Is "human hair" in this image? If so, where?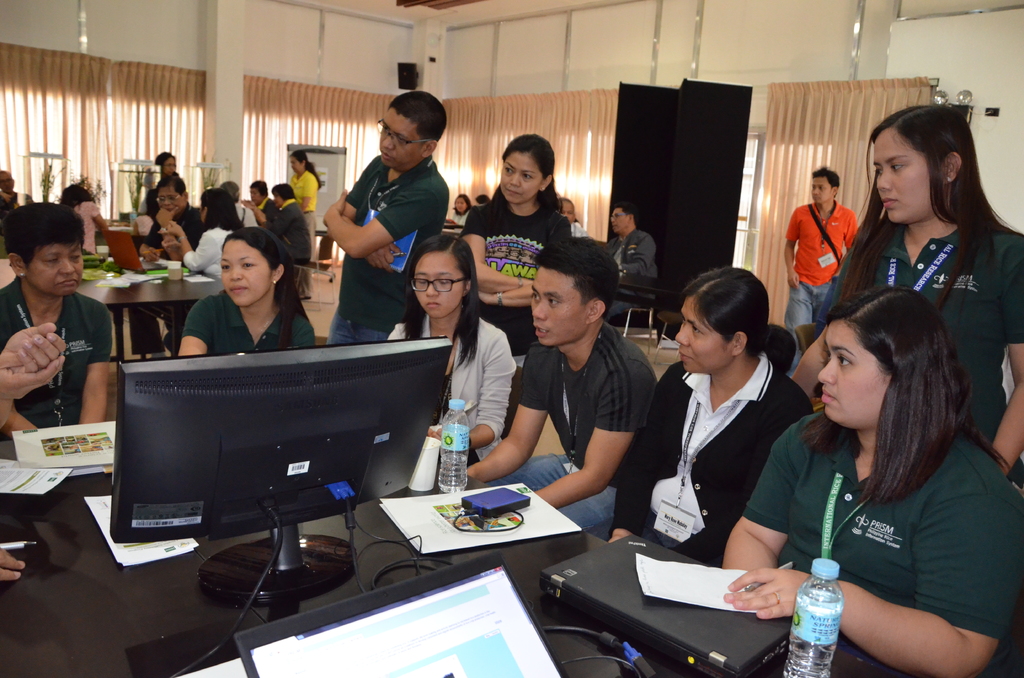
Yes, at (x1=0, y1=202, x2=84, y2=262).
